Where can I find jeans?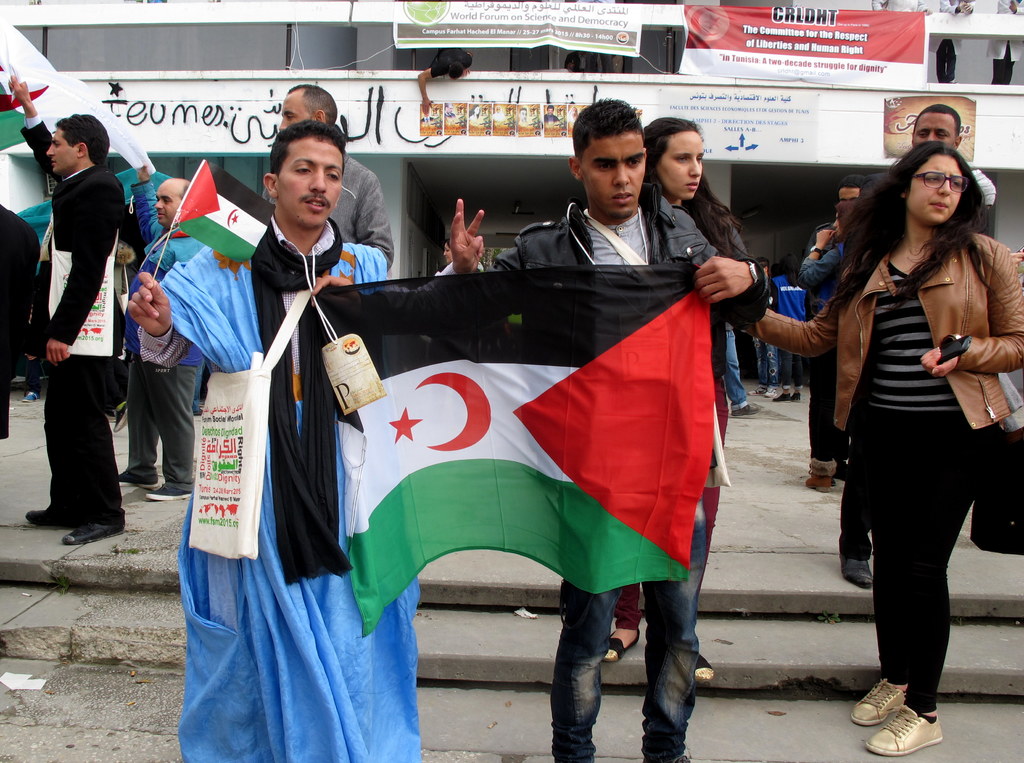
You can find it at 765/339/784/387.
